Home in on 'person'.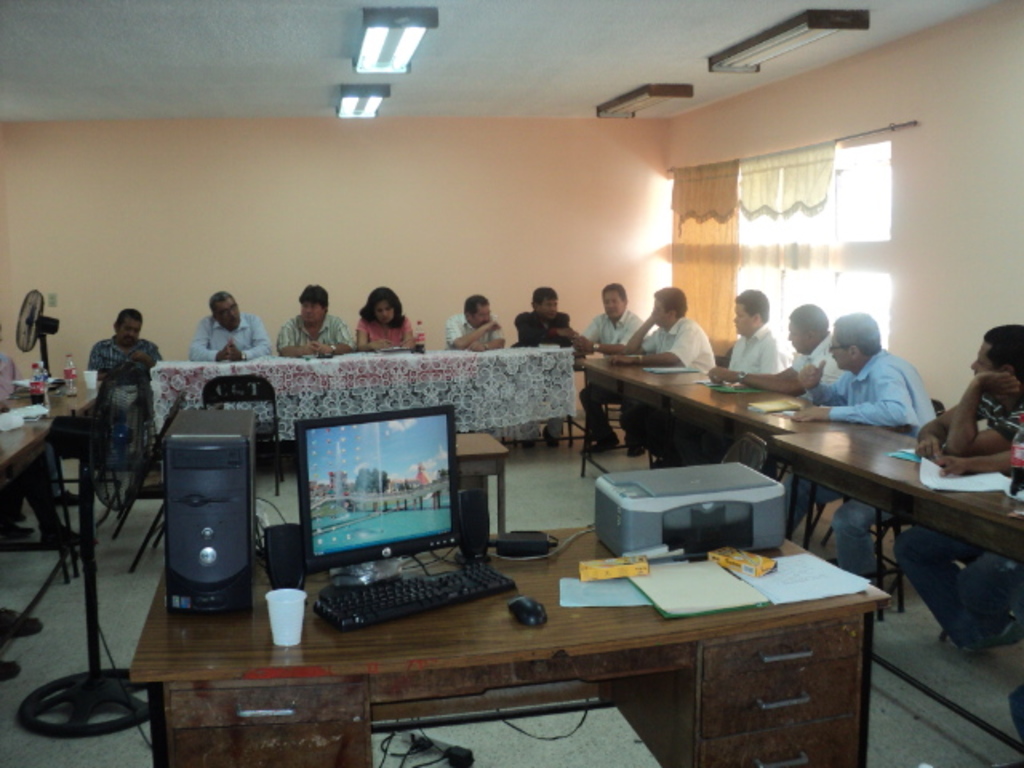
Homed in at region(792, 317, 931, 592).
